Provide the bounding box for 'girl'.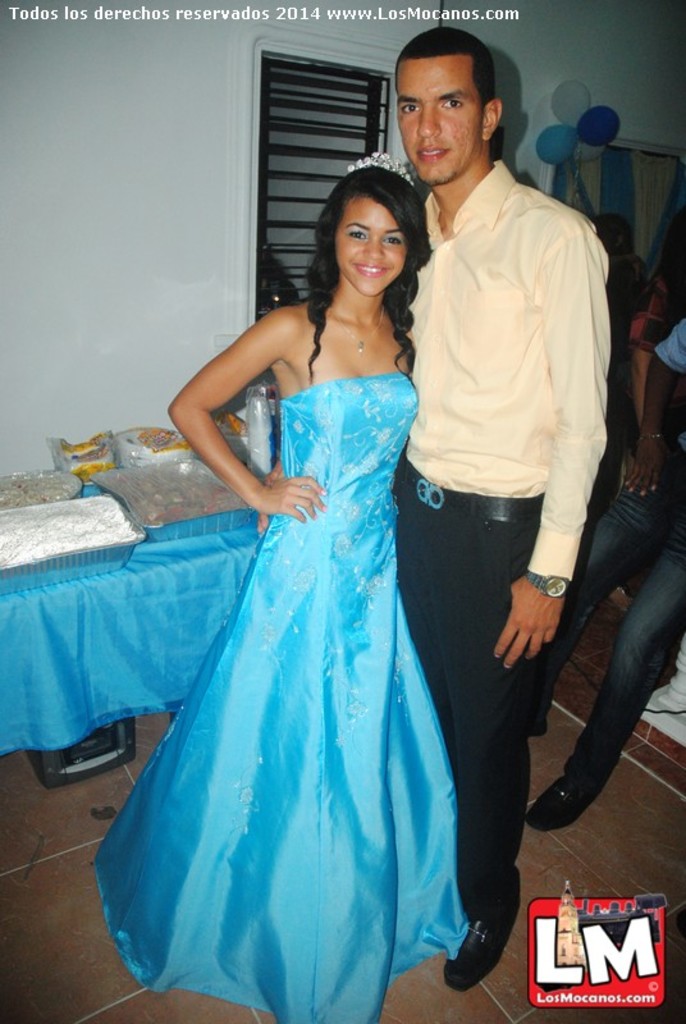
l=88, t=146, r=474, b=1023.
